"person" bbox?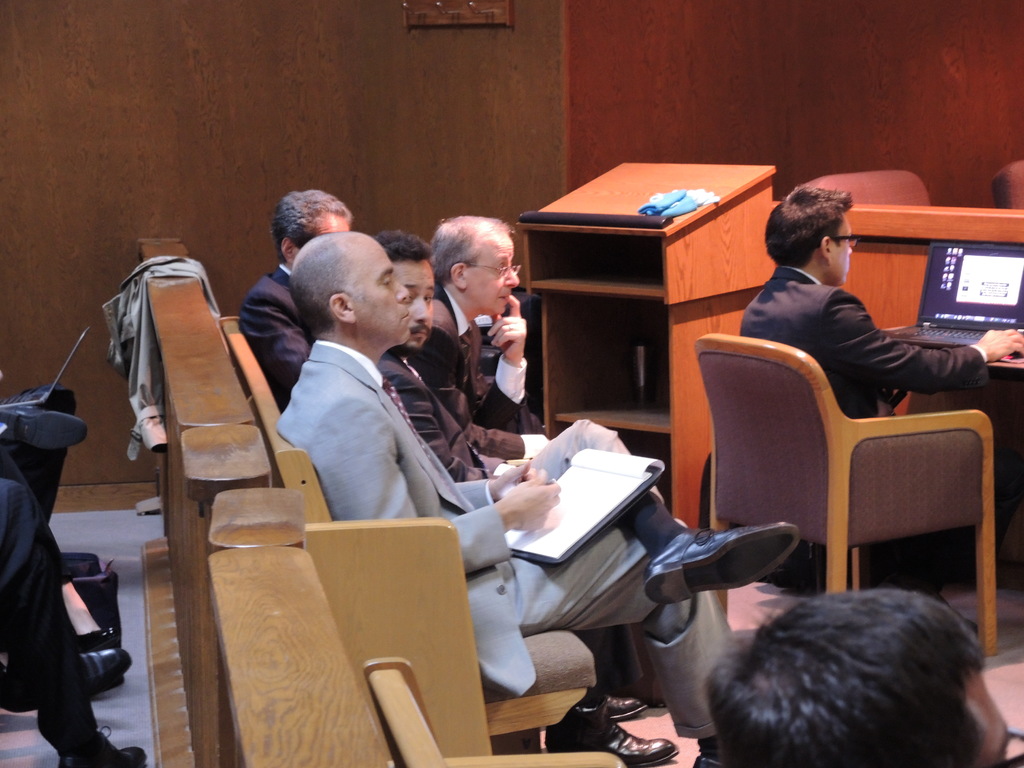
region(239, 188, 357, 408)
